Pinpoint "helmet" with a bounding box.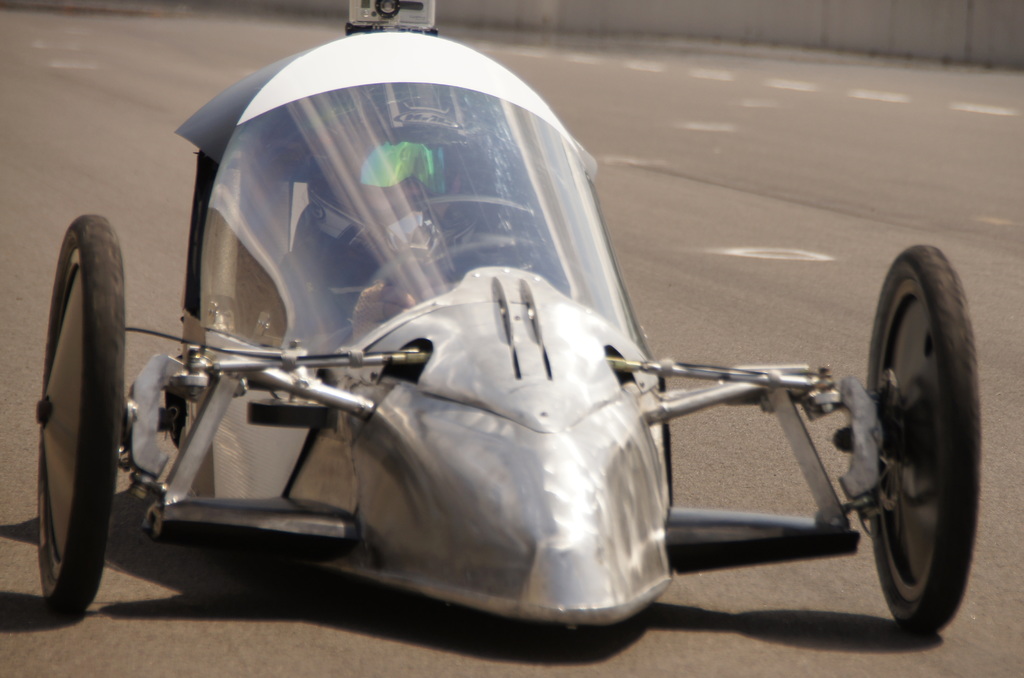
select_region(305, 87, 491, 265).
